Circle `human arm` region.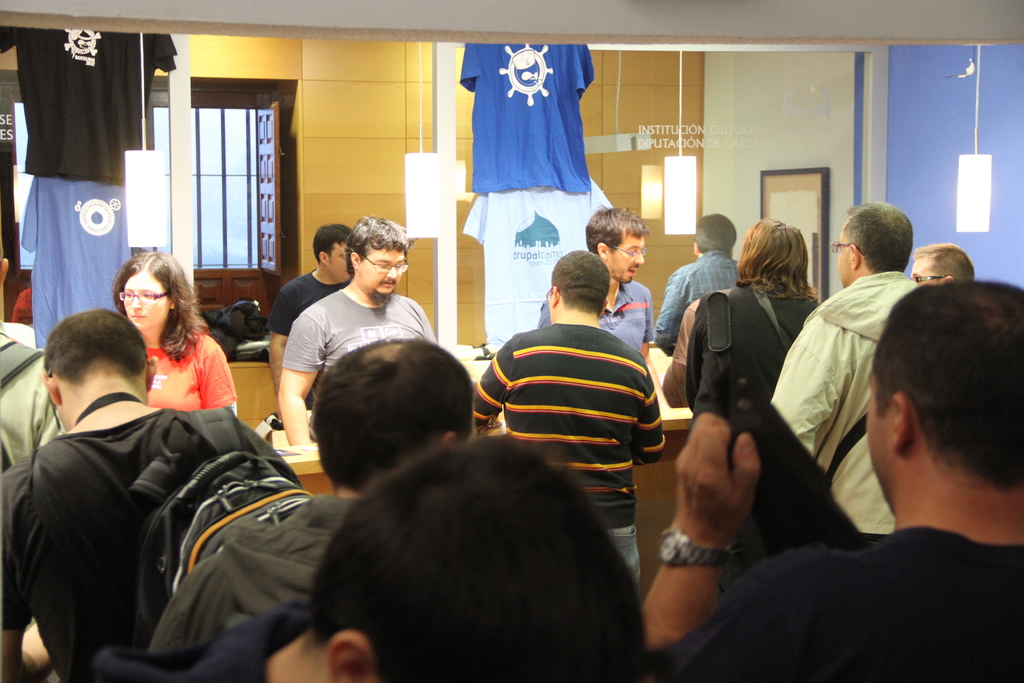
Region: 641,288,655,356.
